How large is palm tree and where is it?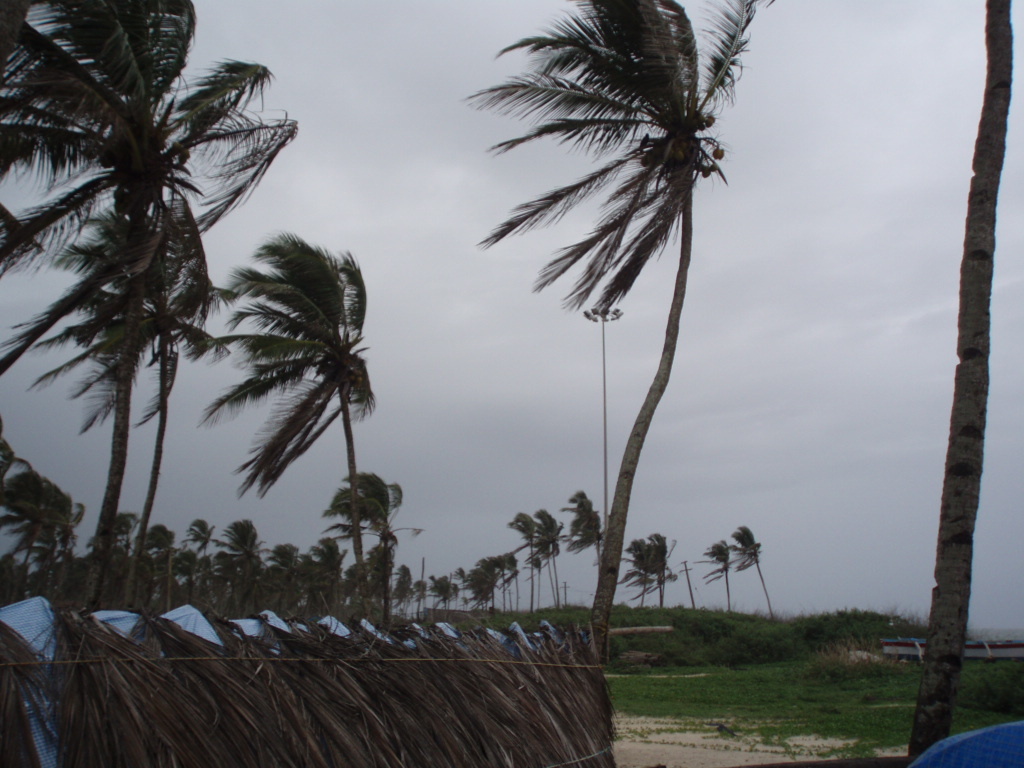
Bounding box: bbox(330, 463, 392, 568).
